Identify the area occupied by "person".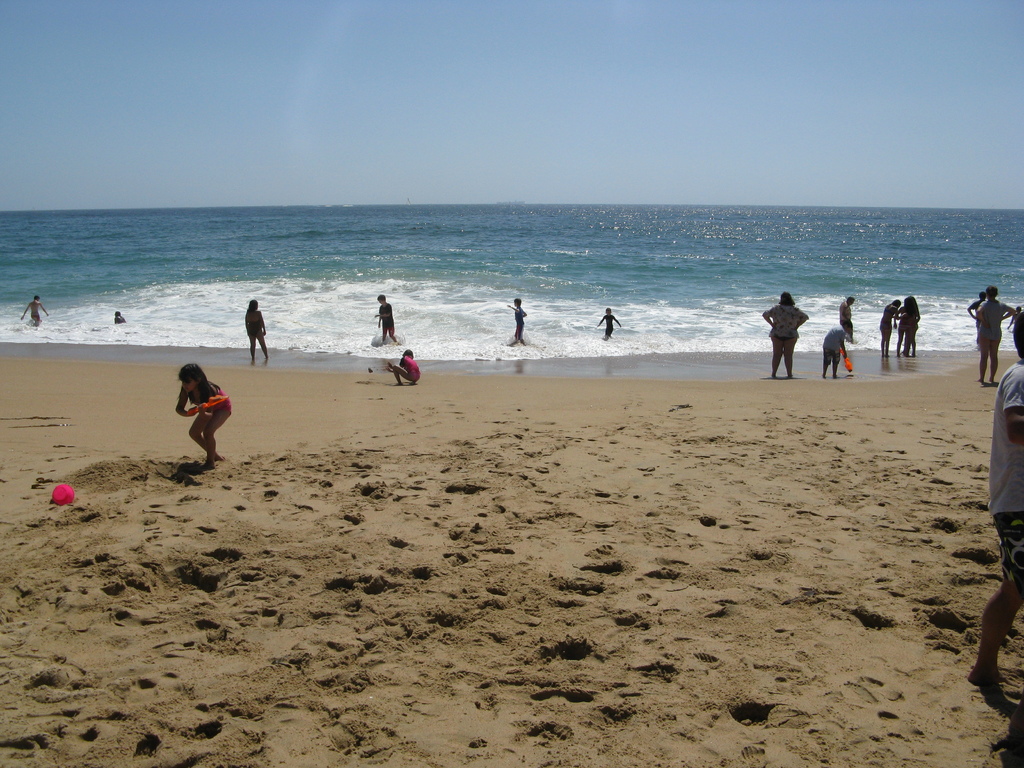
Area: 382,351,419,383.
